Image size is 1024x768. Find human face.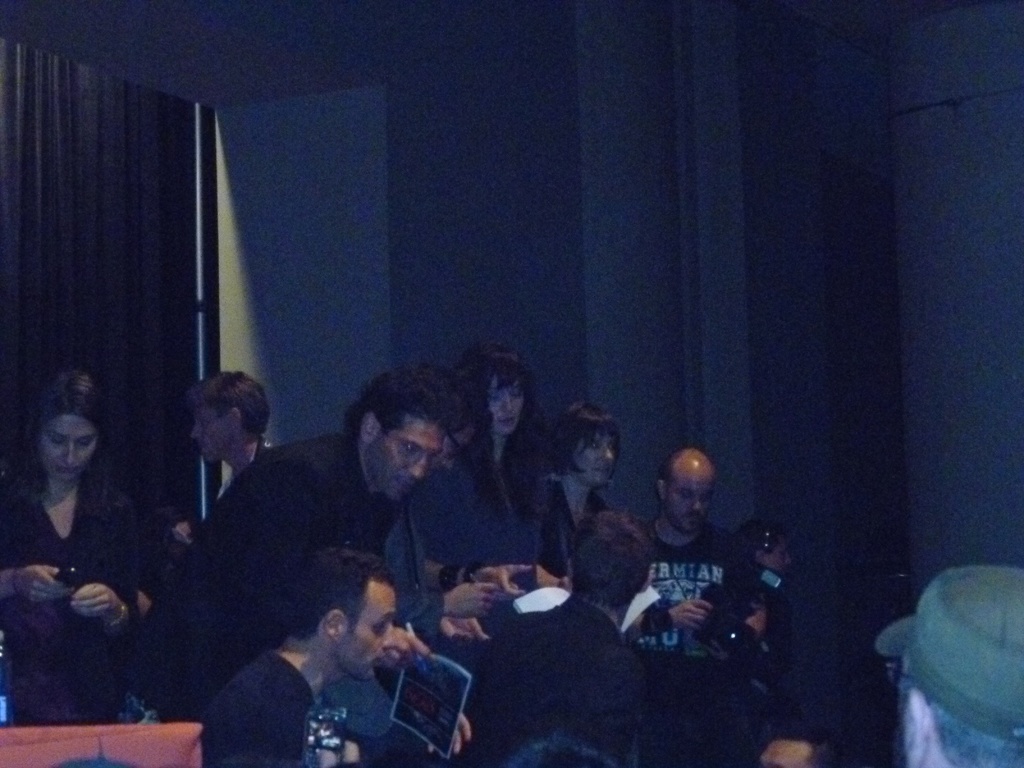
rect(333, 580, 395, 680).
